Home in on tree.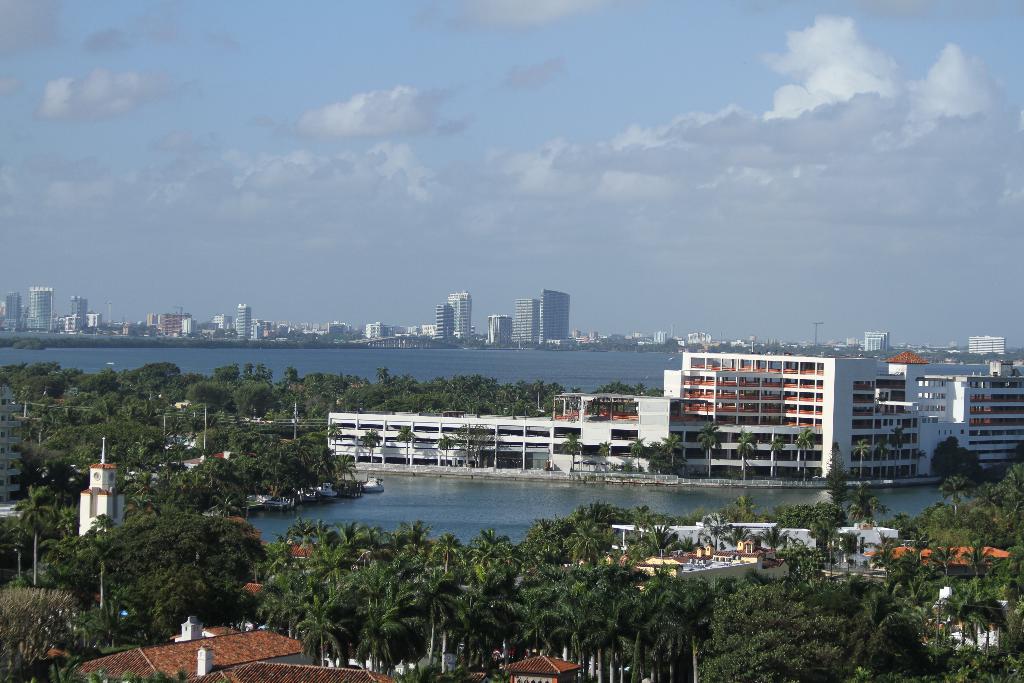
Homed in at locate(824, 466, 855, 509).
